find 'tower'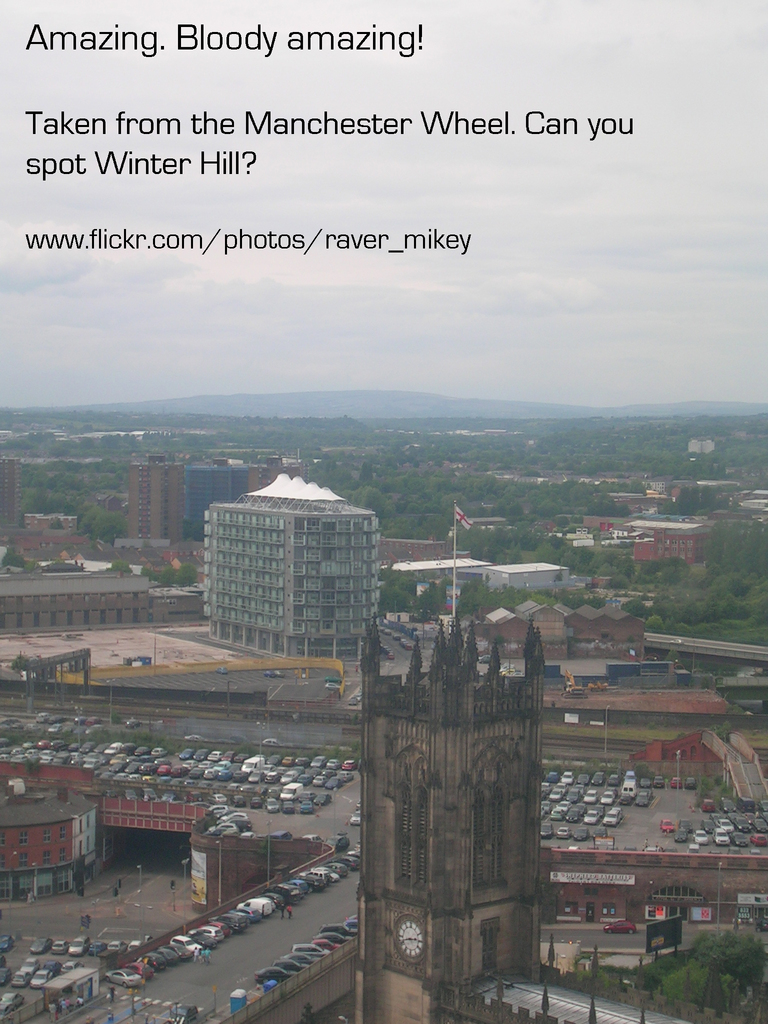
{"x1": 0, "y1": 456, "x2": 19, "y2": 563}
